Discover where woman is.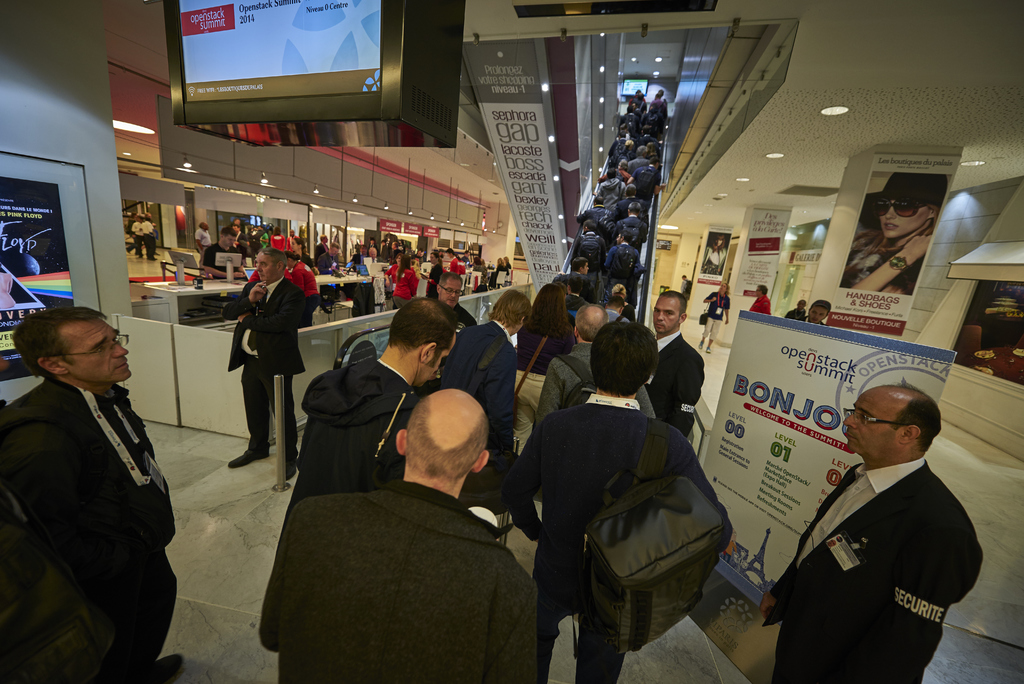
Discovered at (left=394, top=255, right=419, bottom=305).
